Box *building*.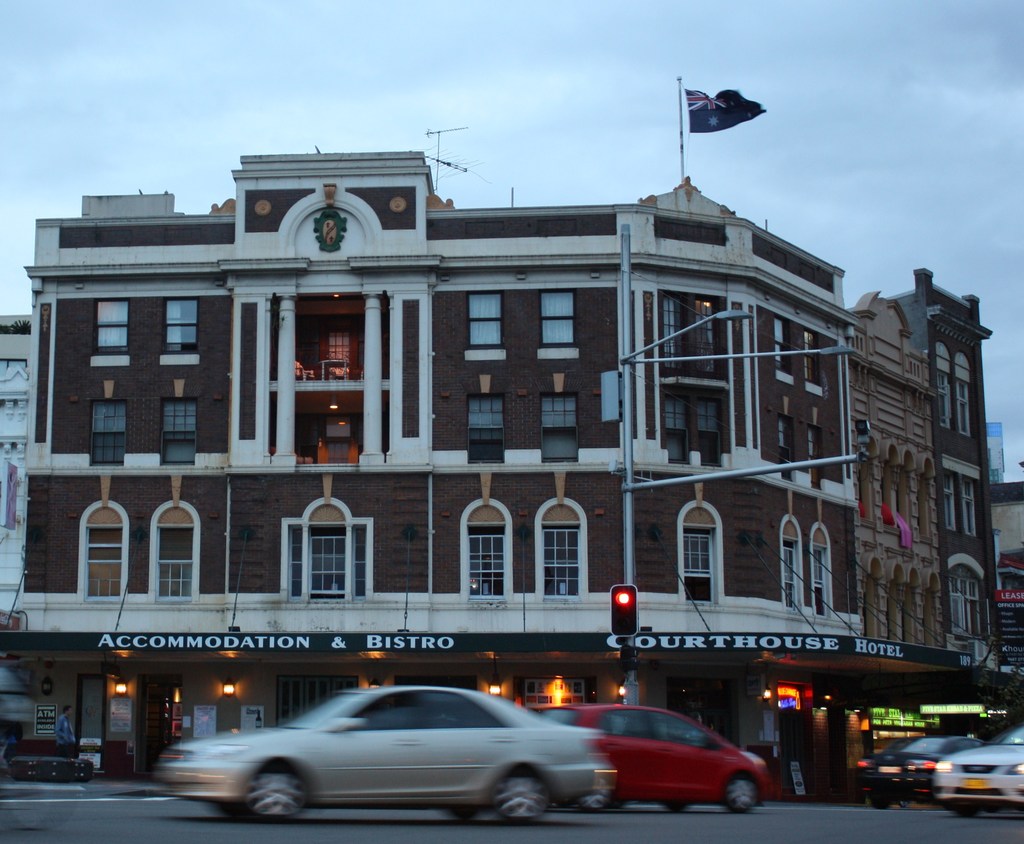
0/79/978/800.
